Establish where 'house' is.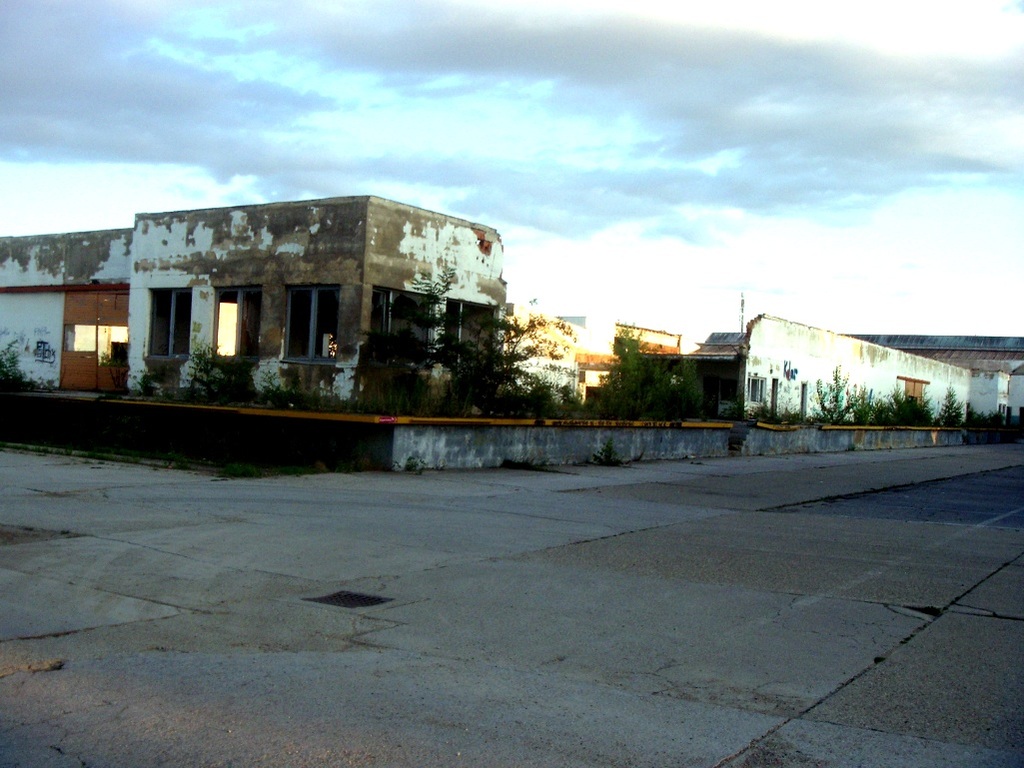
Established at 496:300:588:409.
